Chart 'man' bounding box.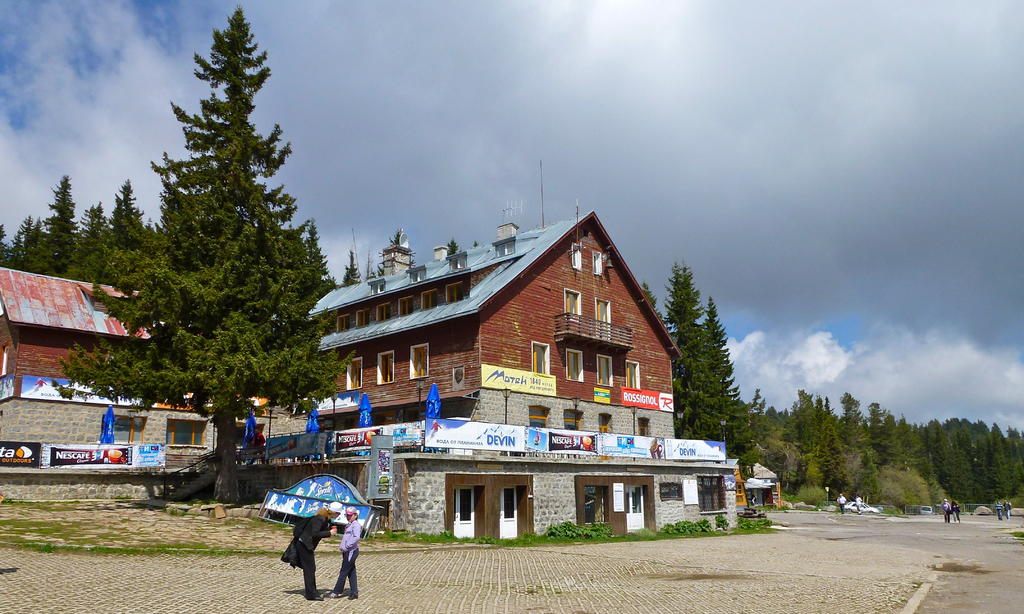
Charted: box(995, 499, 1006, 519).
